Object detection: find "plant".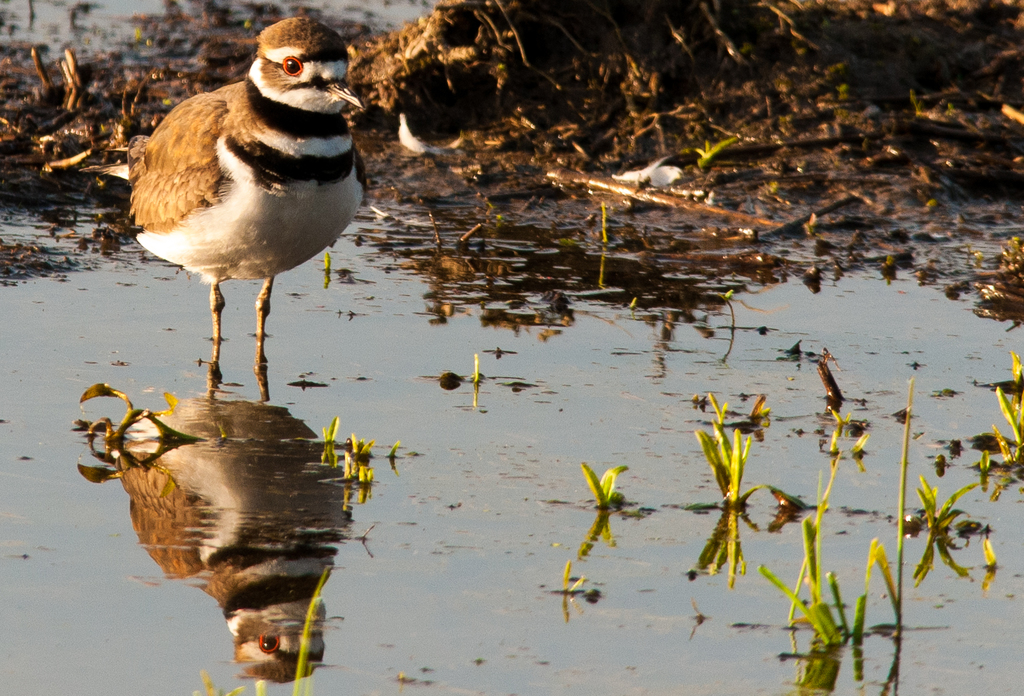
(x1=761, y1=511, x2=866, y2=642).
